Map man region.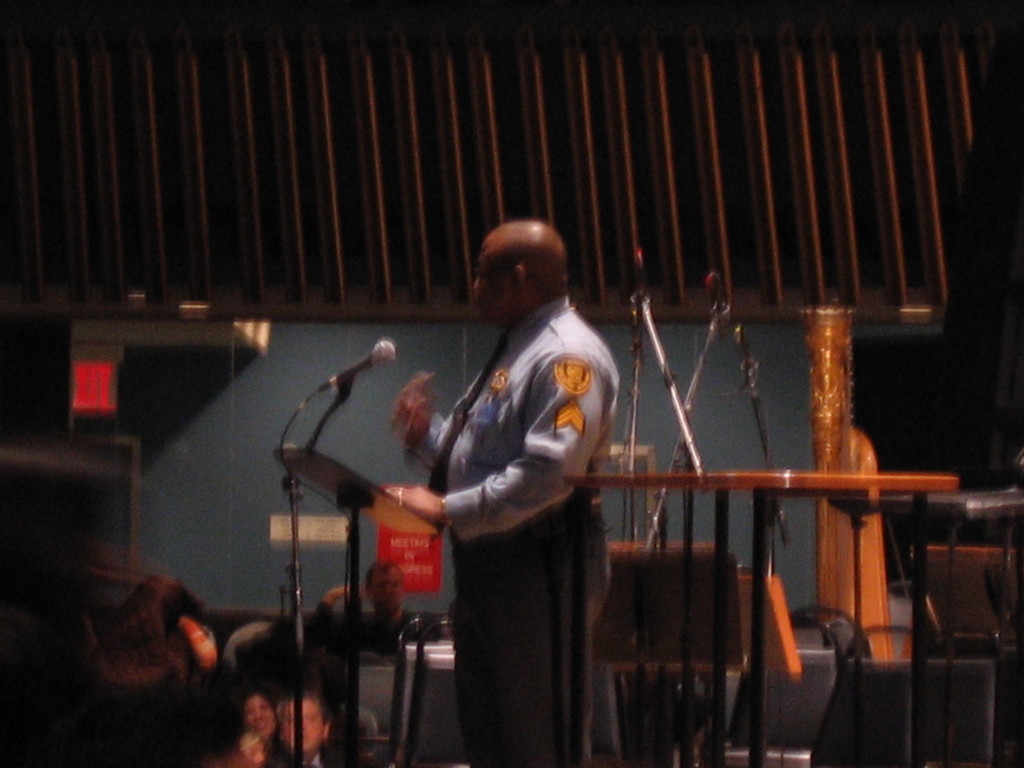
Mapped to select_region(307, 555, 444, 658).
